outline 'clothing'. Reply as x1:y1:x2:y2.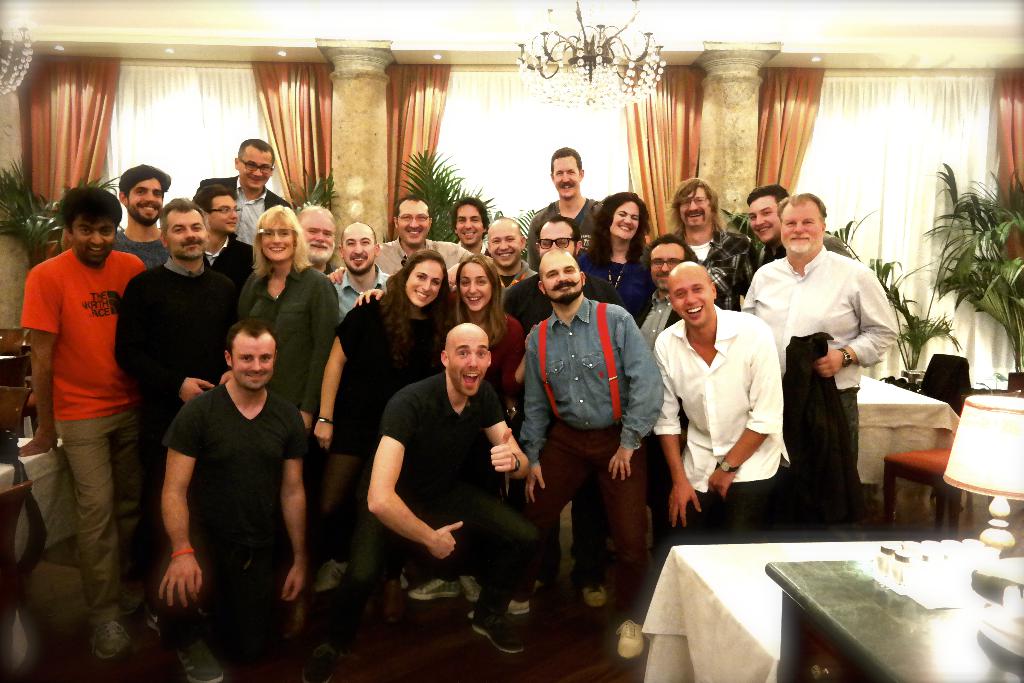
764:225:899:517.
